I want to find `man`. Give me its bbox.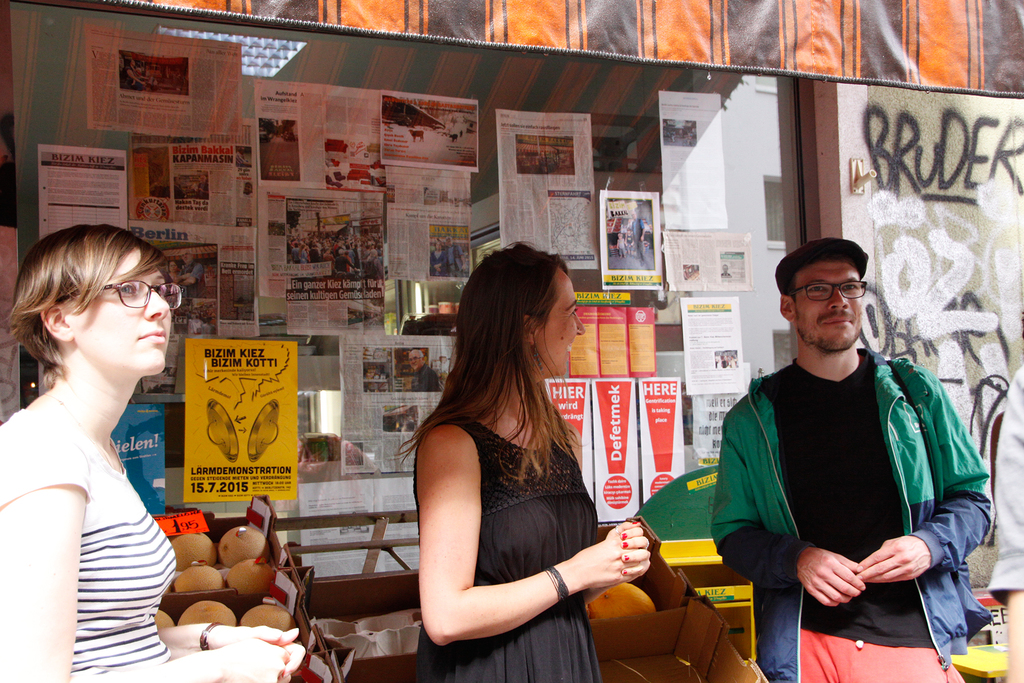
locate(180, 249, 206, 297).
